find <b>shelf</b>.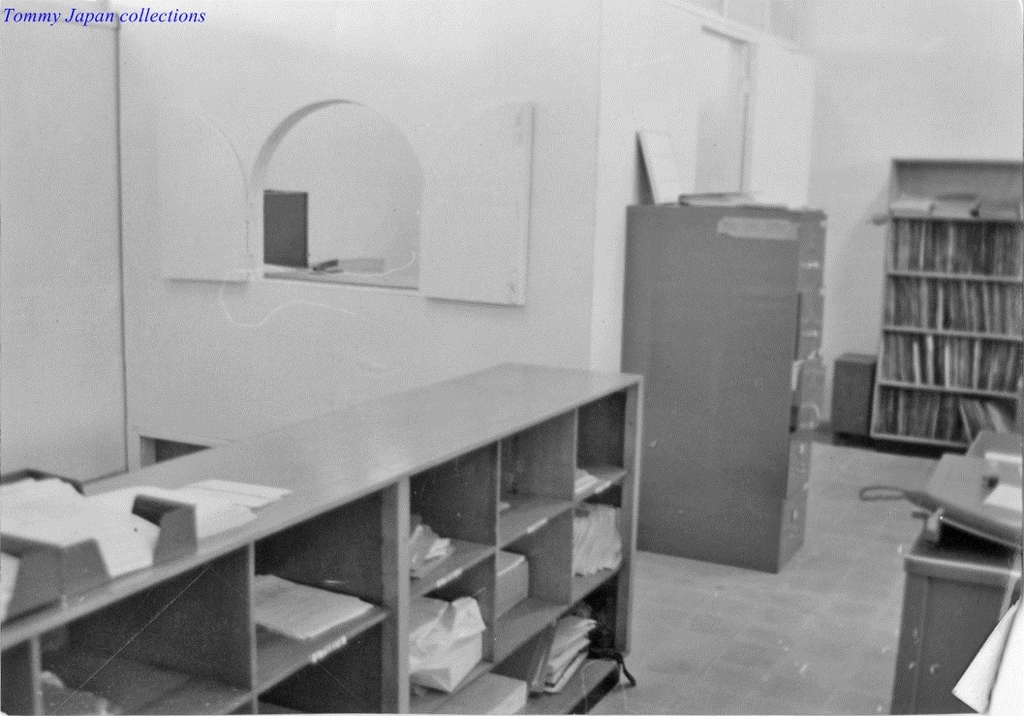
{"x1": 37, "y1": 545, "x2": 252, "y2": 715}.
